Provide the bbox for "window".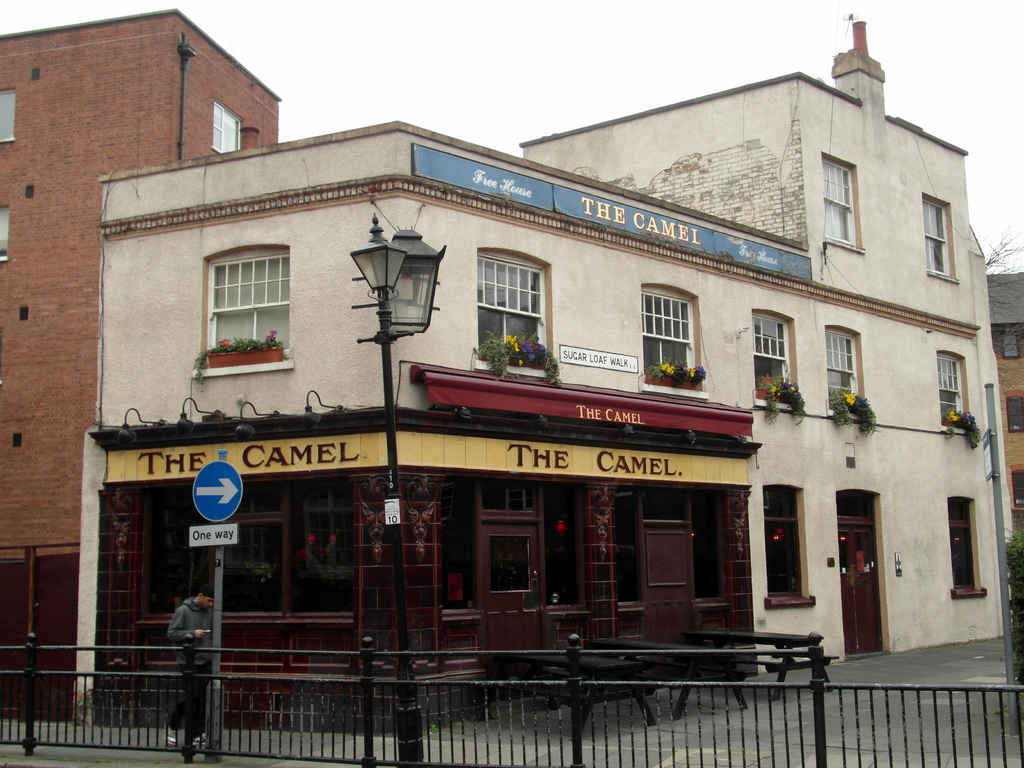
{"x1": 133, "y1": 490, "x2": 360, "y2": 615}.
